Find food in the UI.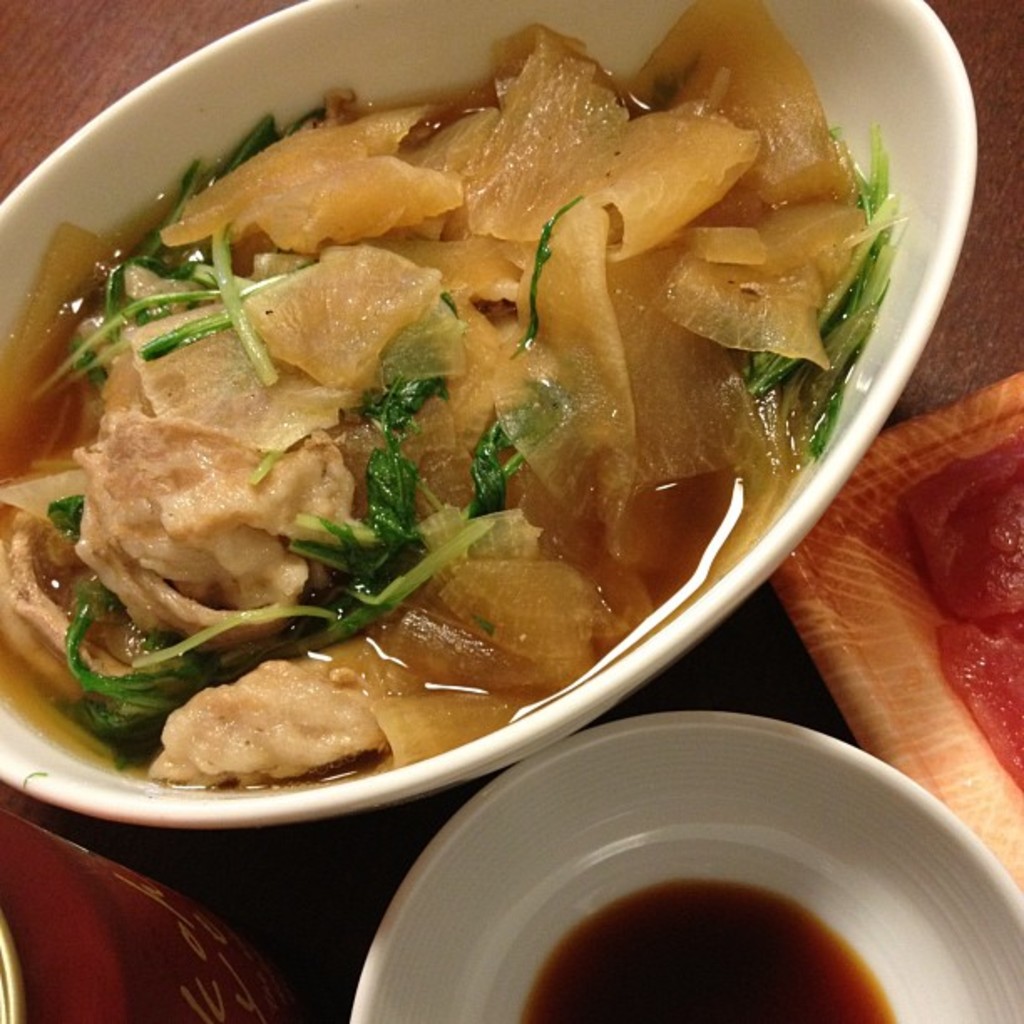
UI element at 18/0/855/803.
